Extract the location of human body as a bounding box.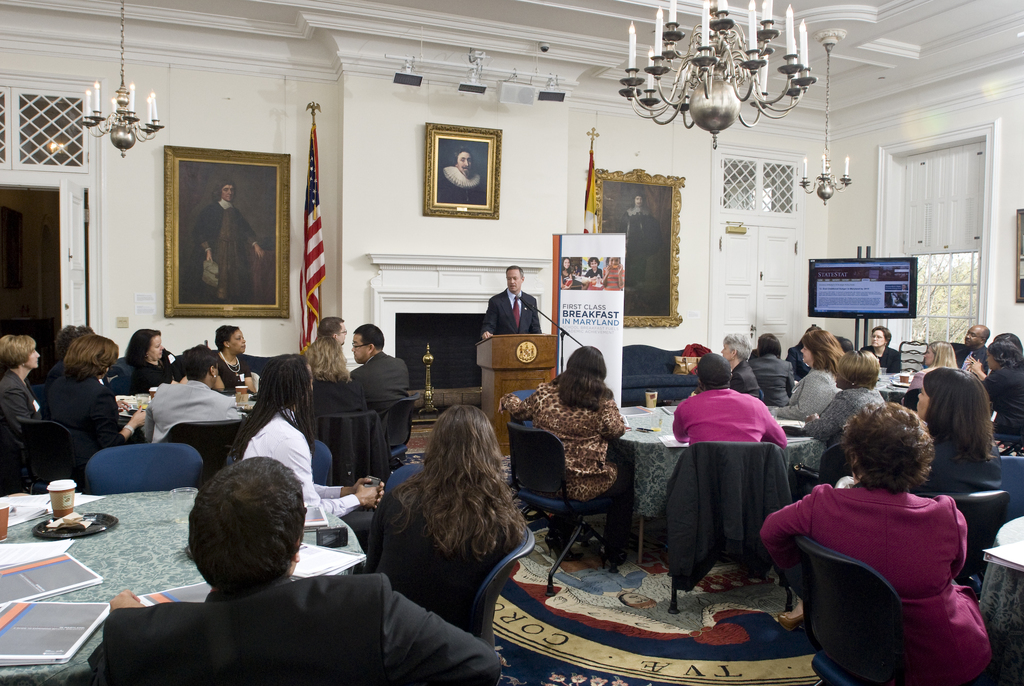
crop(134, 355, 181, 382).
